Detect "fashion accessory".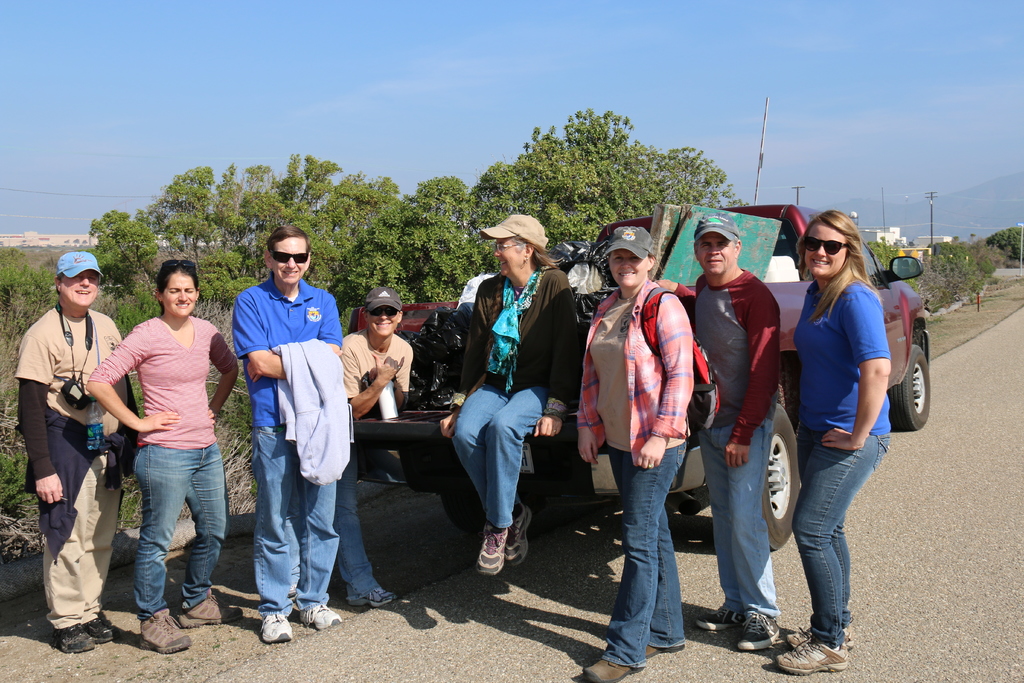
Detected at x1=739, y1=612, x2=780, y2=653.
